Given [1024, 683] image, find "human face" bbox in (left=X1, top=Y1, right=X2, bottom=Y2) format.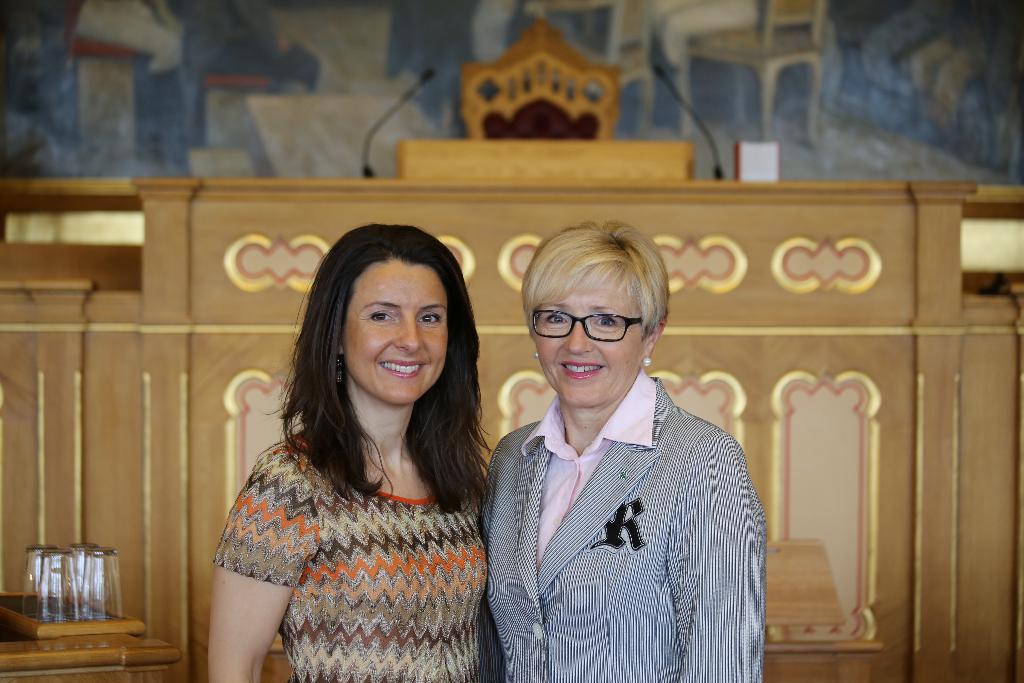
(left=532, top=273, right=651, bottom=418).
